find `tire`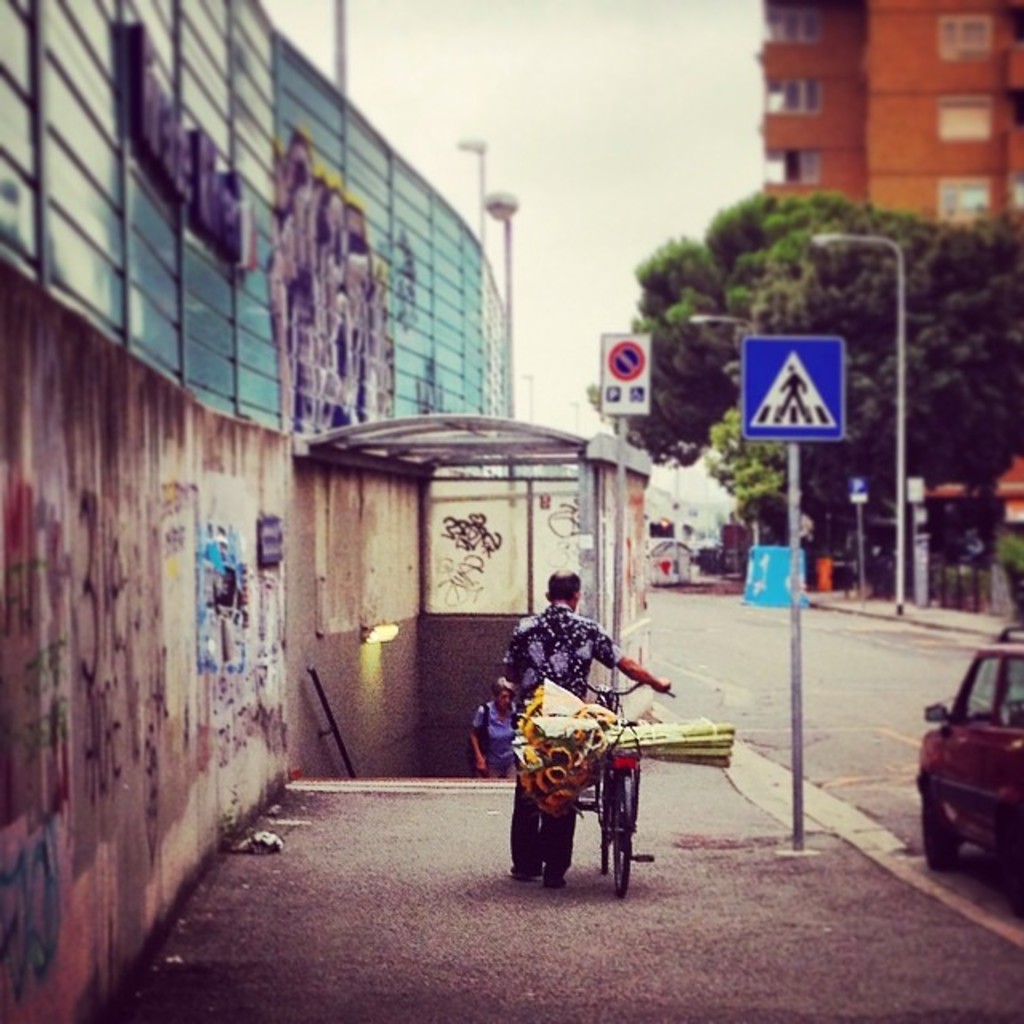
rect(922, 792, 958, 870)
